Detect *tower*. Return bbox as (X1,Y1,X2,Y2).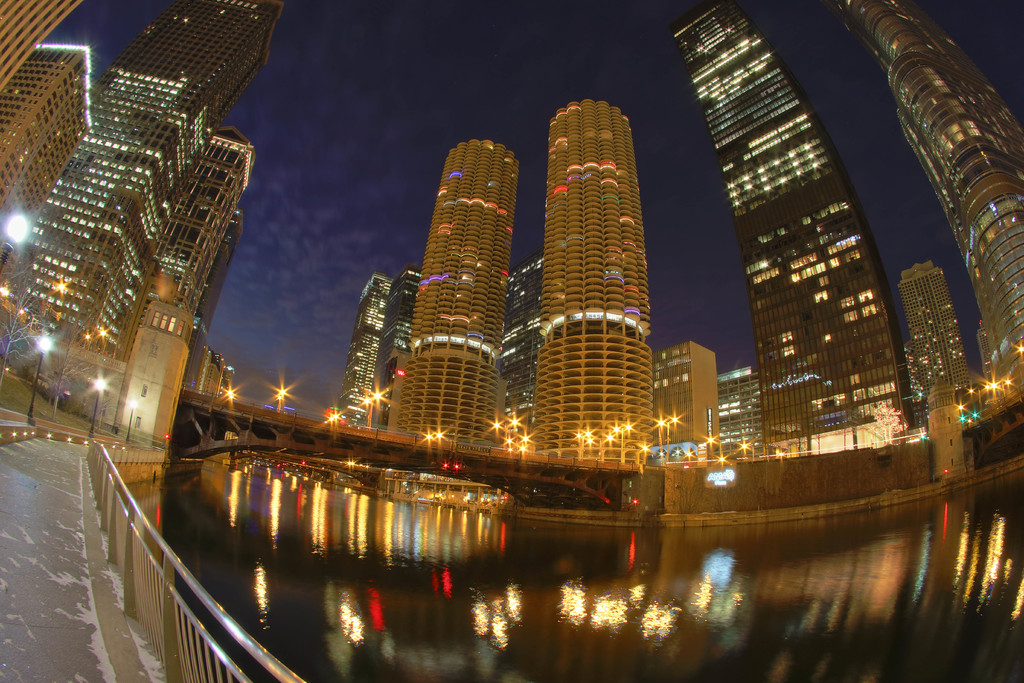
(0,45,97,254).
